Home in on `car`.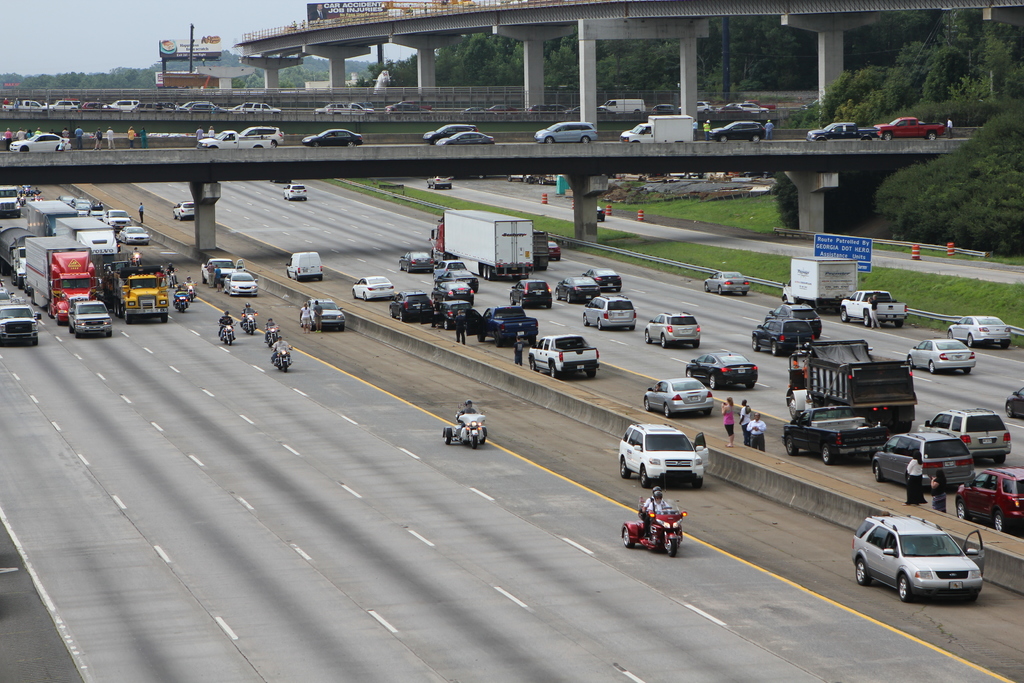
Homed in at x1=704 y1=276 x2=751 y2=297.
